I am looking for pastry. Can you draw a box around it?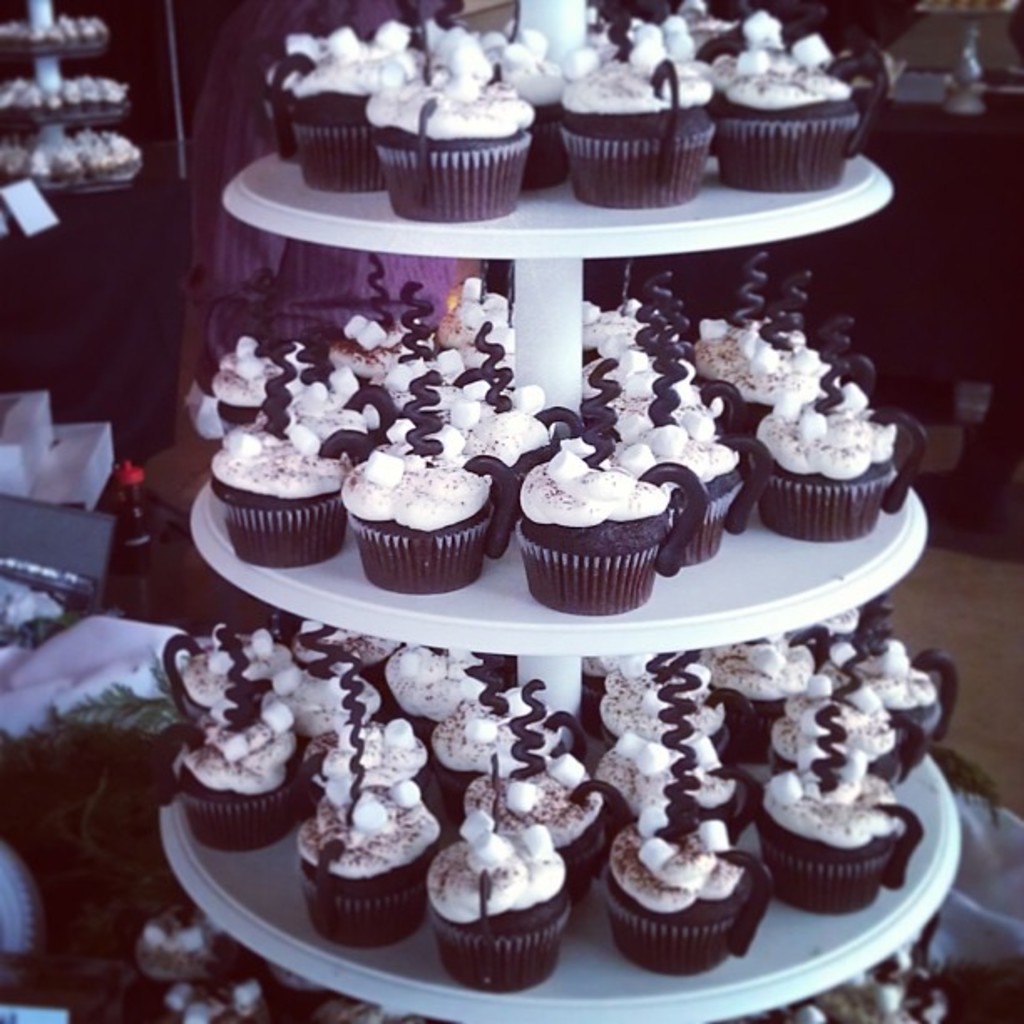
Sure, the bounding box is 621, 413, 748, 554.
